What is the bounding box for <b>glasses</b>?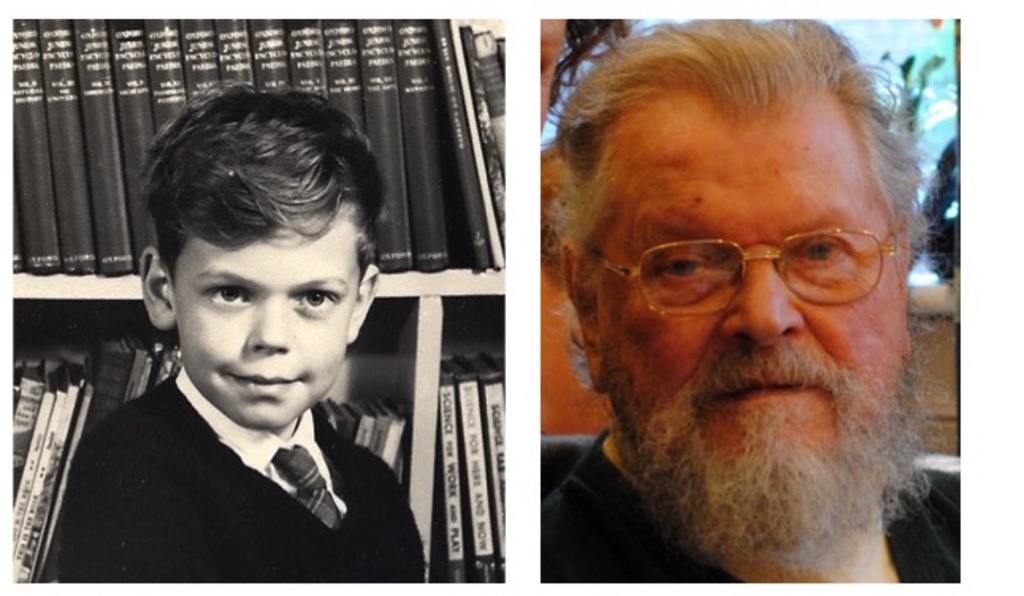
x1=609 y1=209 x2=908 y2=311.
